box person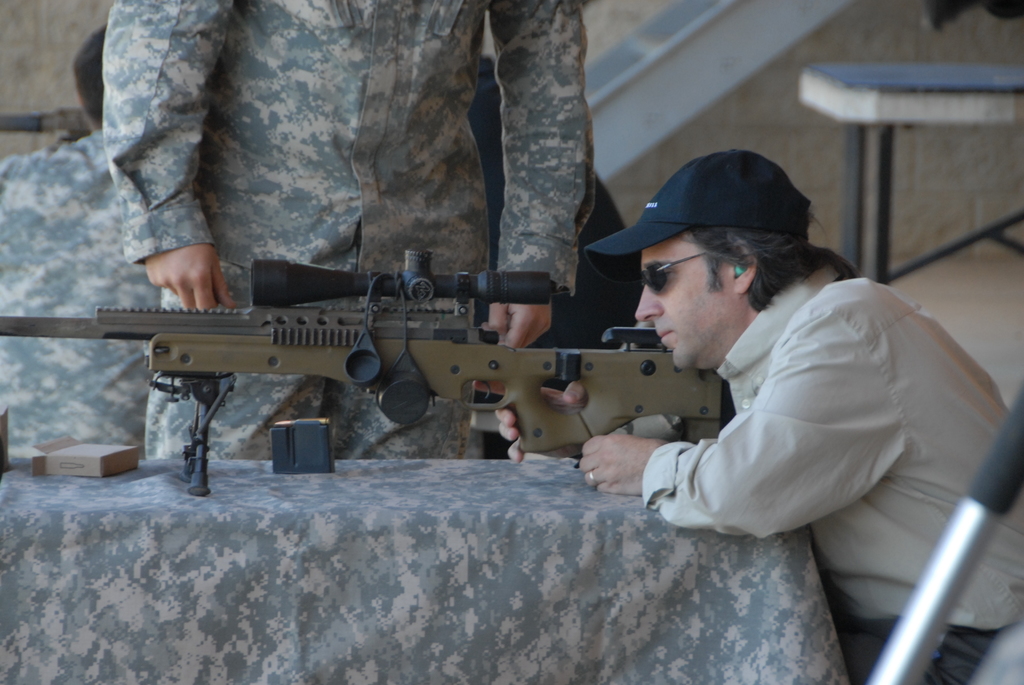
[474, 147, 1023, 684]
